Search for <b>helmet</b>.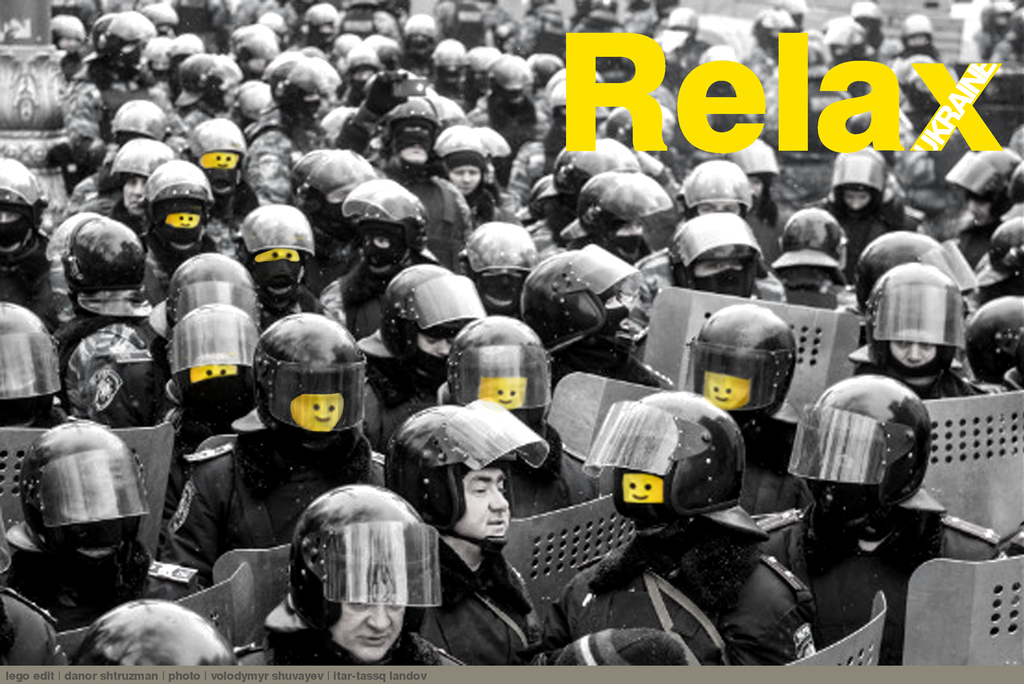
Found at BBox(379, 390, 557, 555).
